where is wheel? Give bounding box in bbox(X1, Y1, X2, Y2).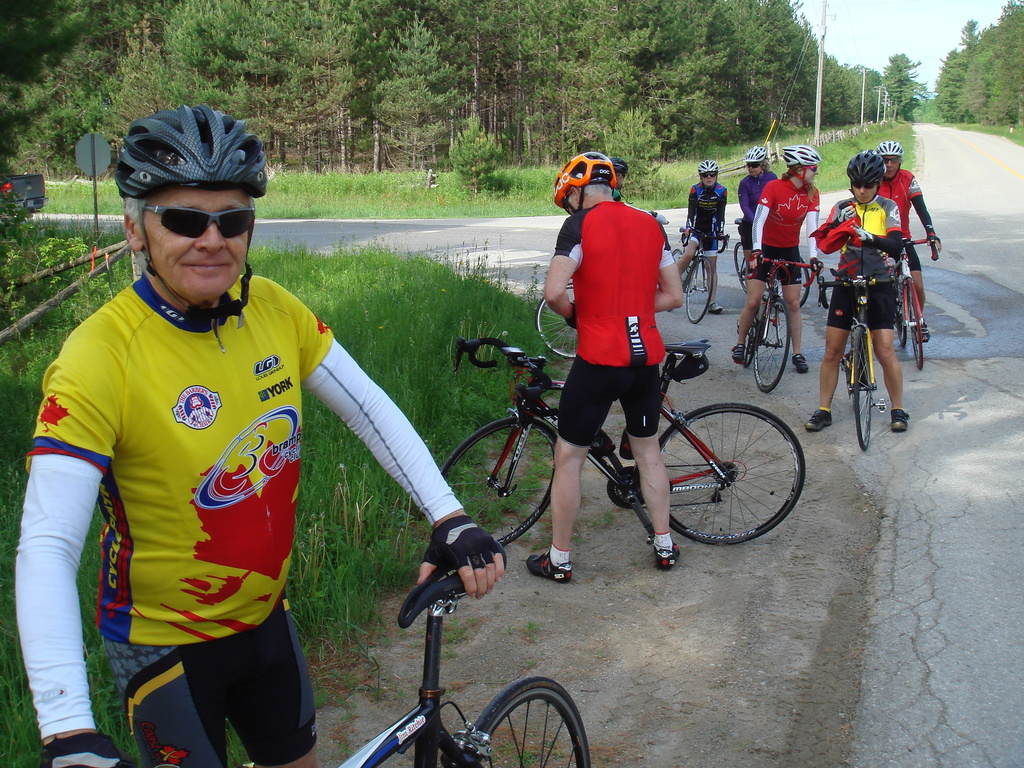
bbox(732, 241, 750, 291).
